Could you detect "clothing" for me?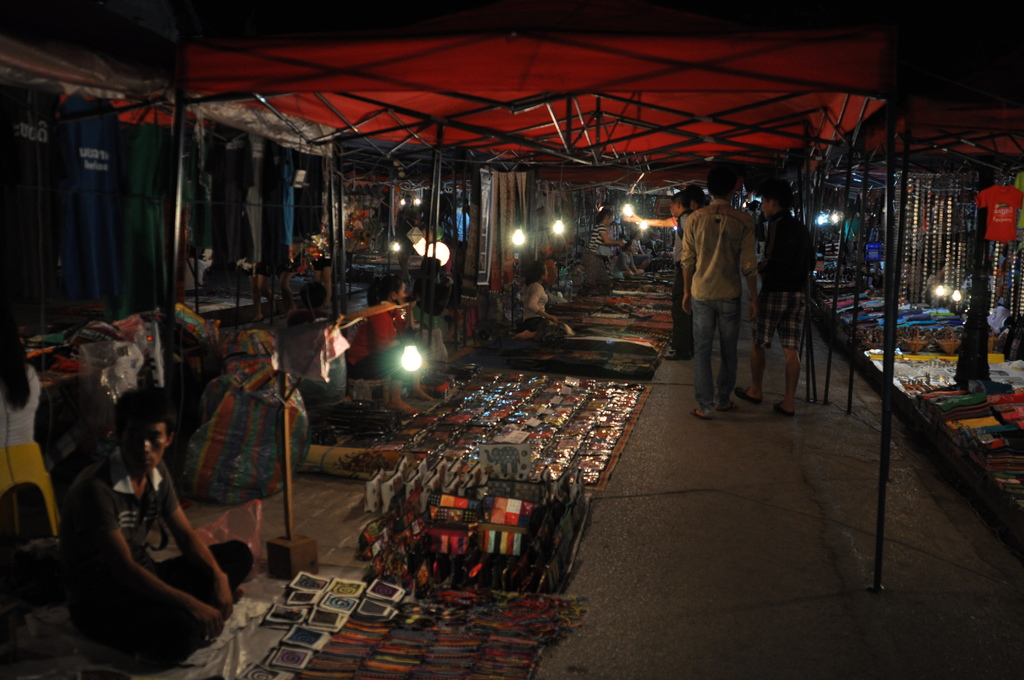
Detection result: {"x1": 759, "y1": 209, "x2": 812, "y2": 343}.
